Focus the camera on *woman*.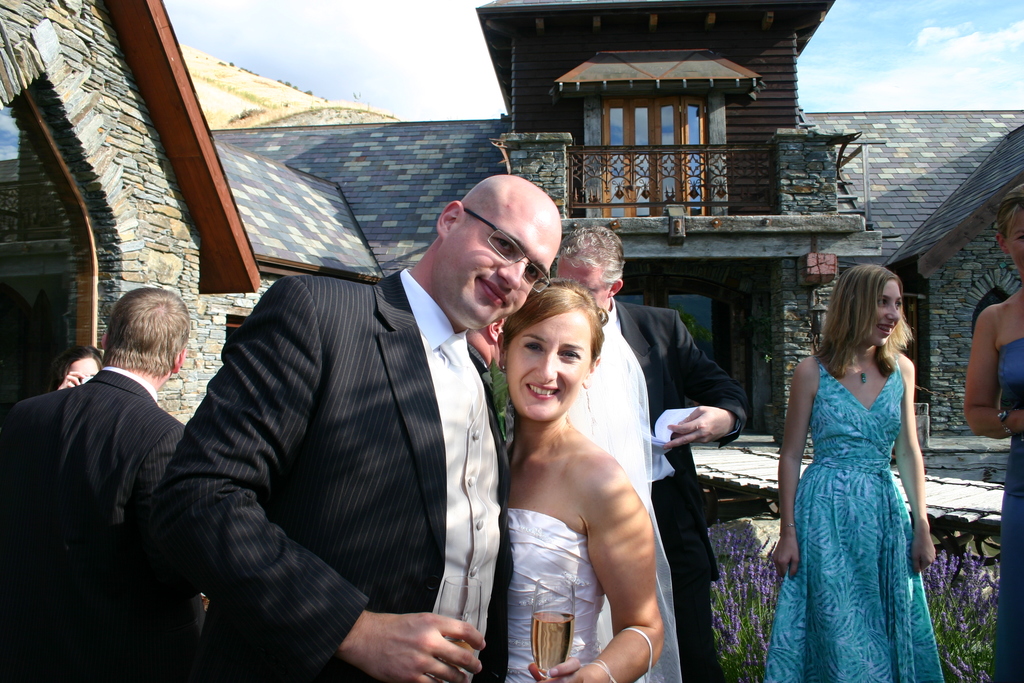
Focus region: 771 254 954 666.
